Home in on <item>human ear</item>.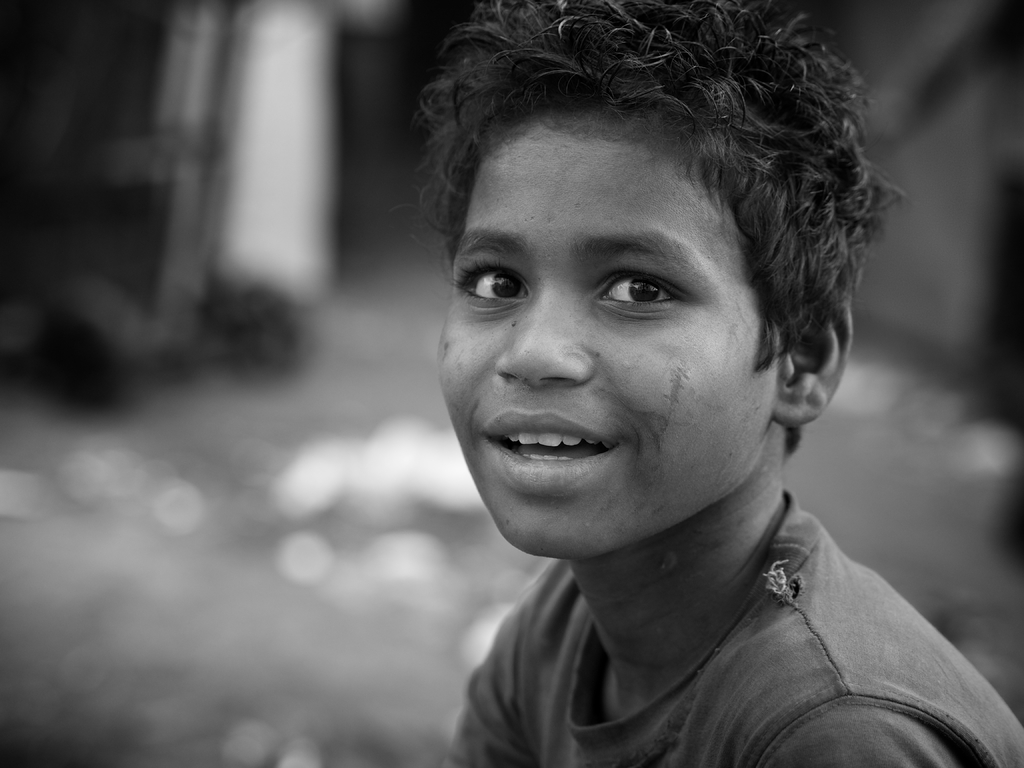
Homed in at 774, 288, 856, 424.
